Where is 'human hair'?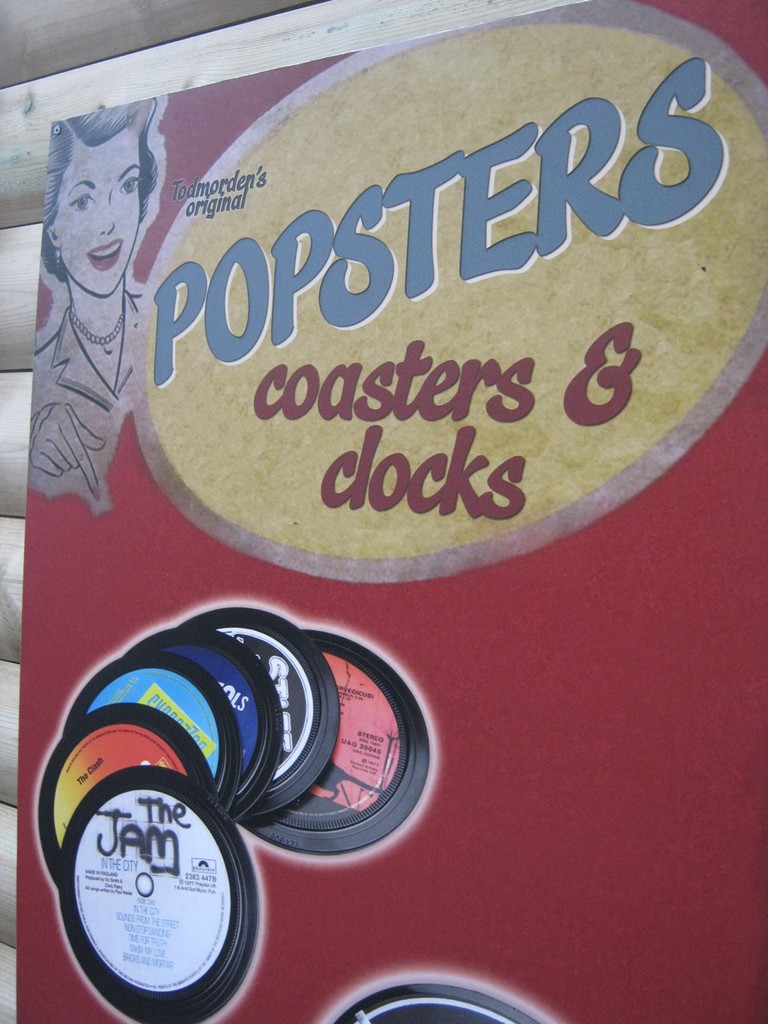
(43,88,156,280).
